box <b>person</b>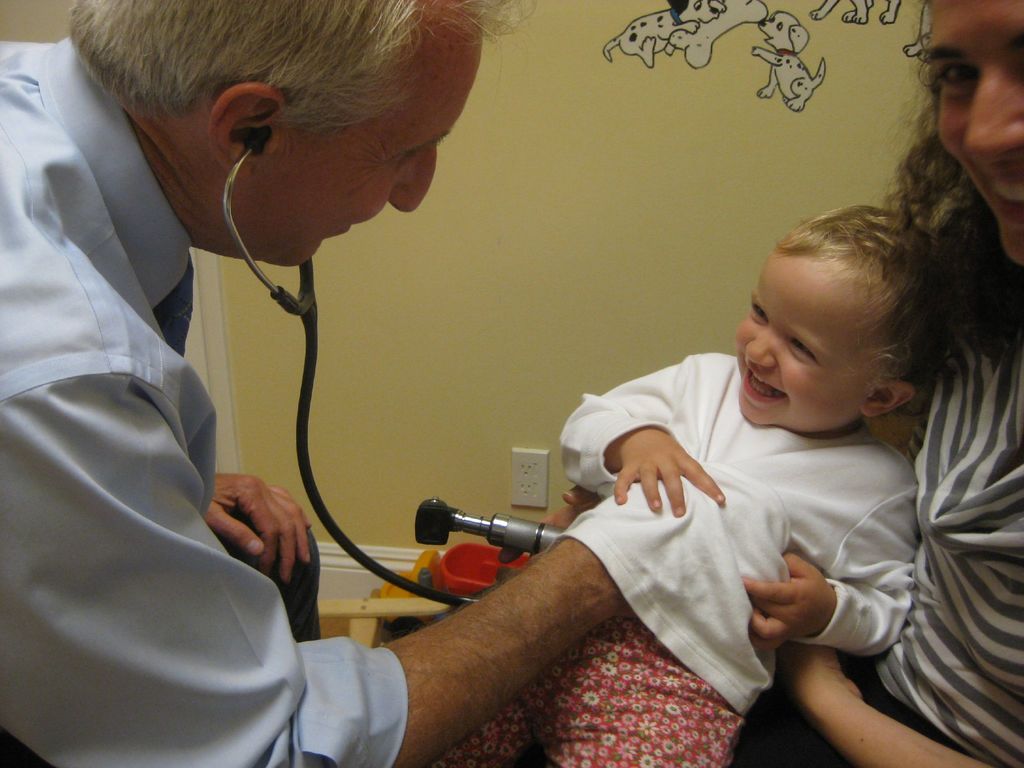
bbox(0, 0, 619, 767)
